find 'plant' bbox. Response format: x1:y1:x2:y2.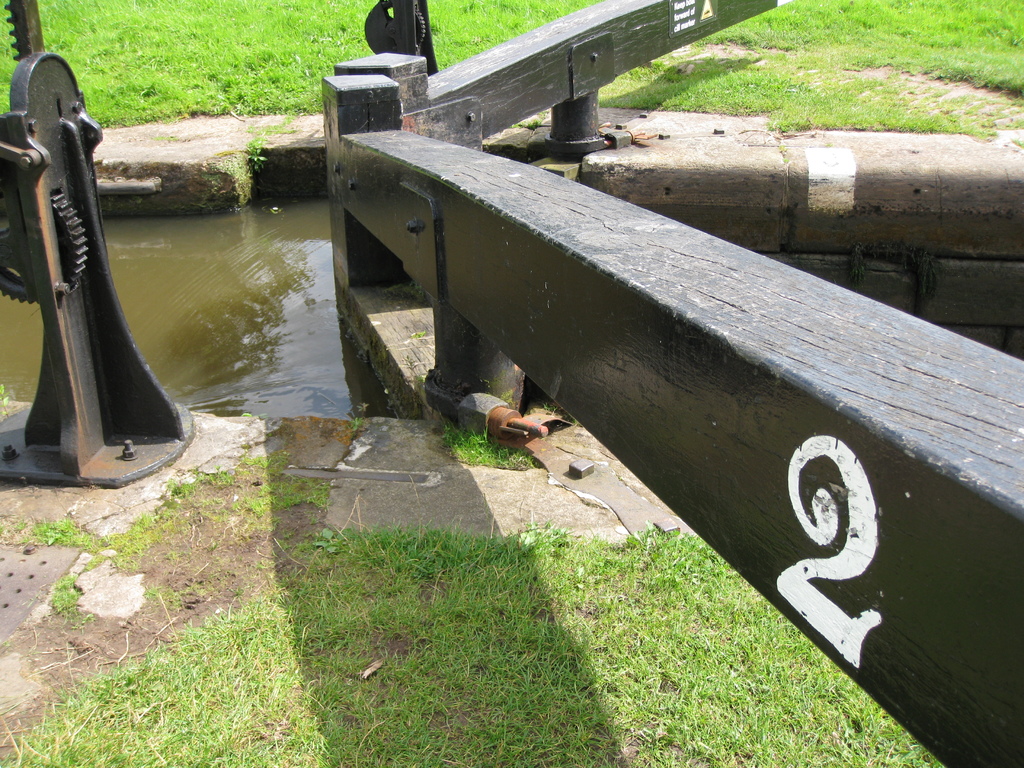
223:152:255:195.
